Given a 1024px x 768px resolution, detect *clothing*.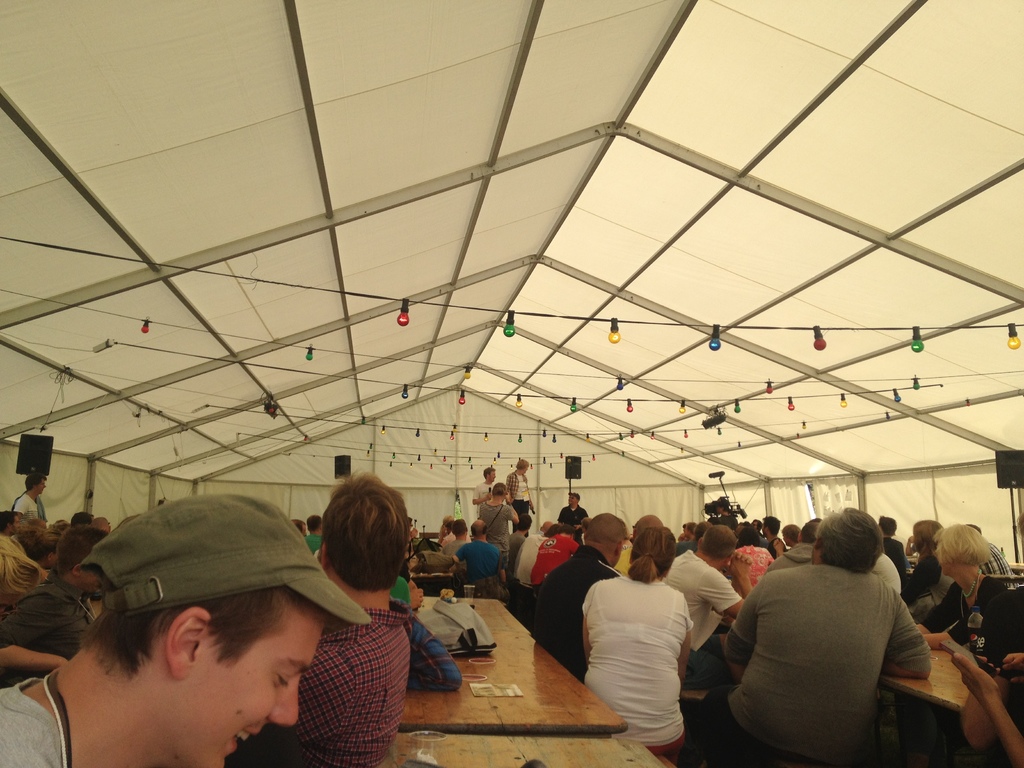
x1=480, y1=504, x2=513, y2=570.
